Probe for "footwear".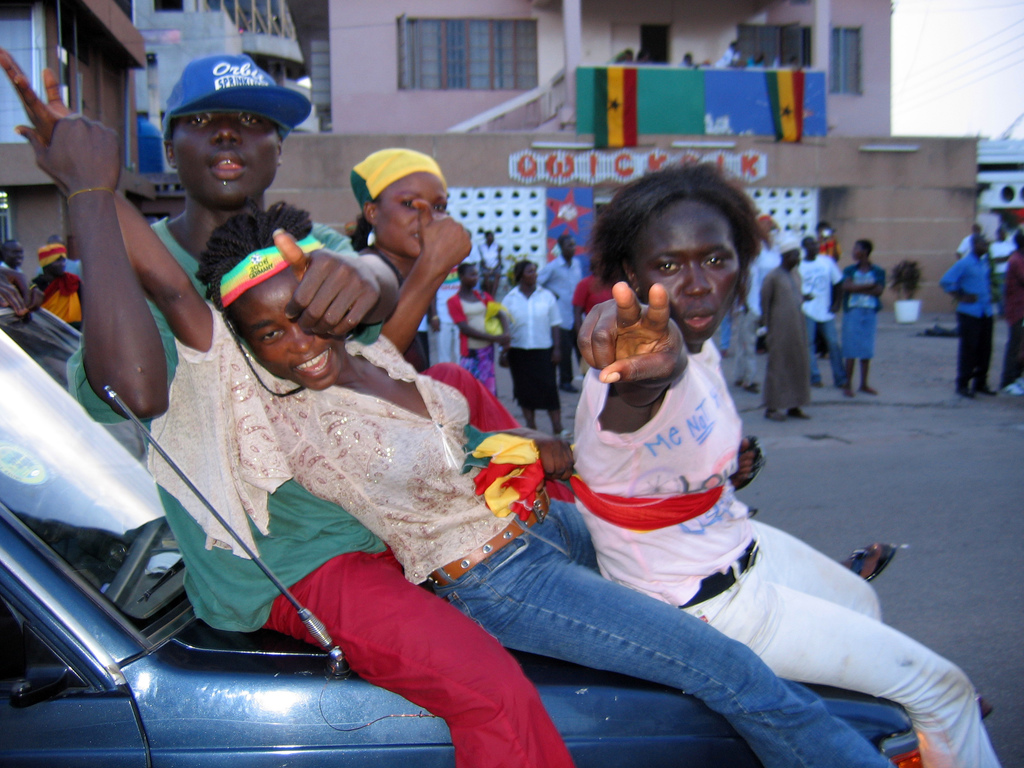
Probe result: 789, 404, 809, 419.
